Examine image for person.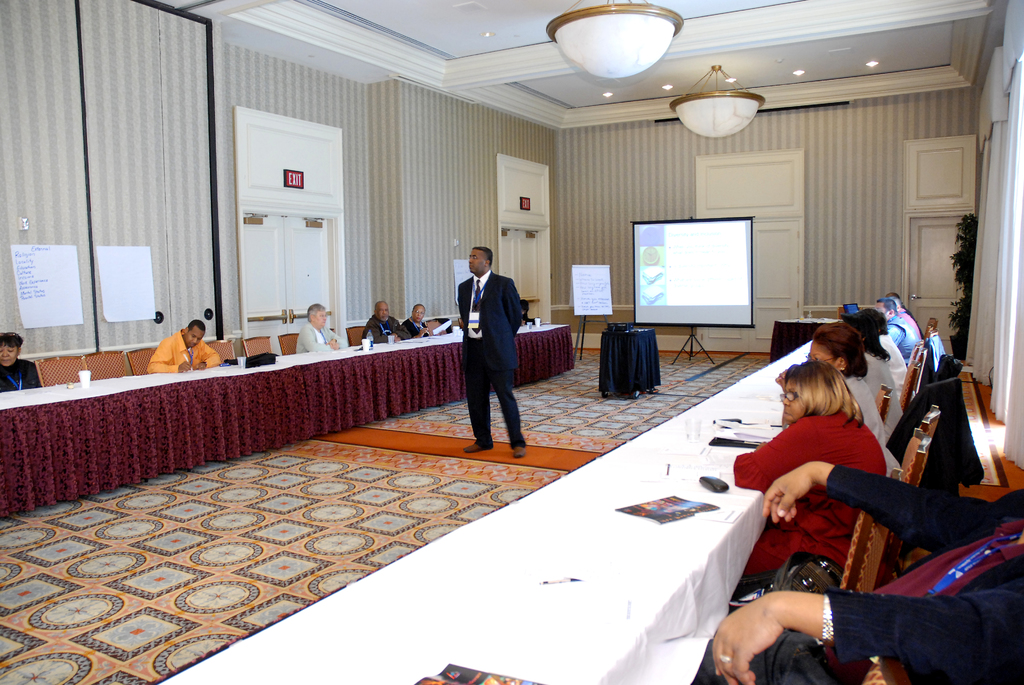
Examination result: bbox(452, 214, 536, 452).
